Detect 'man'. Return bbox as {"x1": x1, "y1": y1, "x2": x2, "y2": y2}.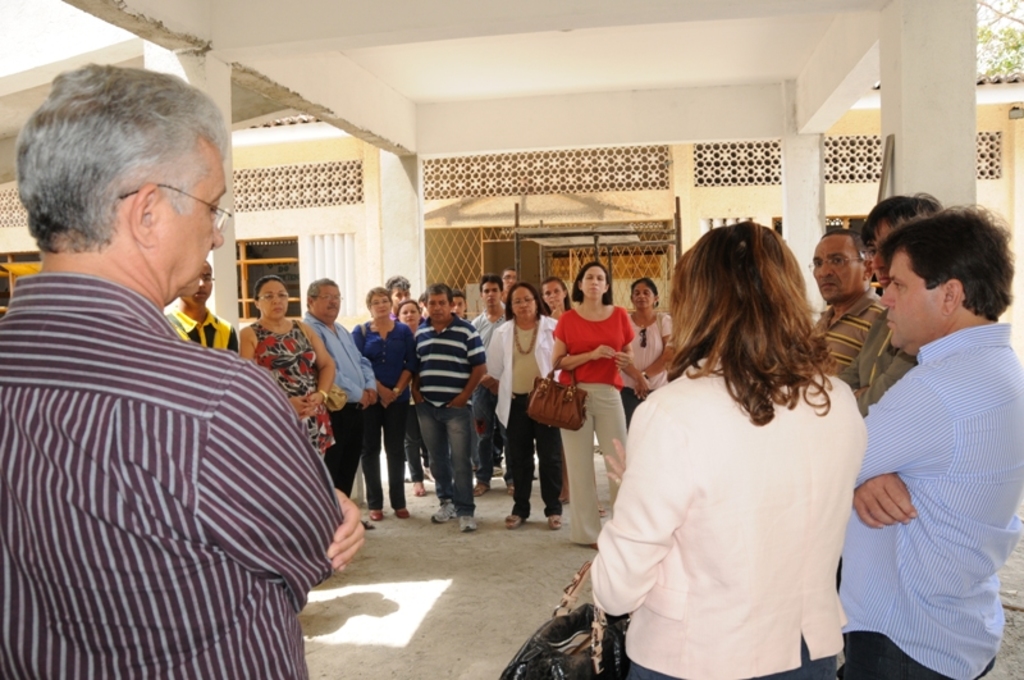
{"x1": 161, "y1": 259, "x2": 242, "y2": 350}.
